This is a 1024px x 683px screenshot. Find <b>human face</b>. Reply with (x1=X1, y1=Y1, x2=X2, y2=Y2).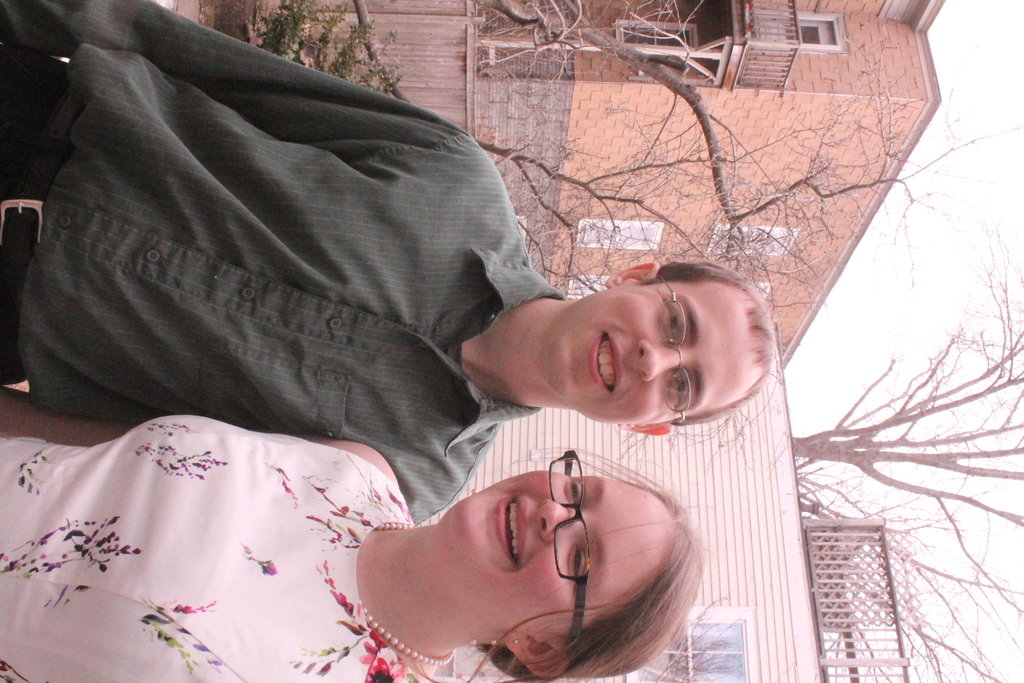
(x1=449, y1=463, x2=676, y2=641).
